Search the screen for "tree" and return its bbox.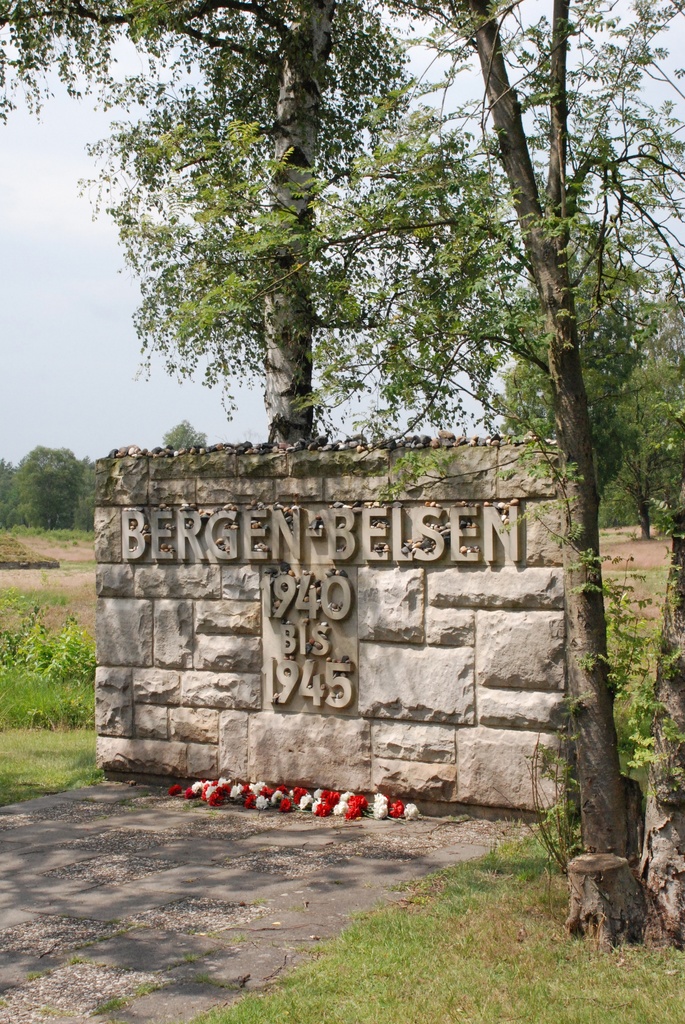
Found: (0,440,69,540).
